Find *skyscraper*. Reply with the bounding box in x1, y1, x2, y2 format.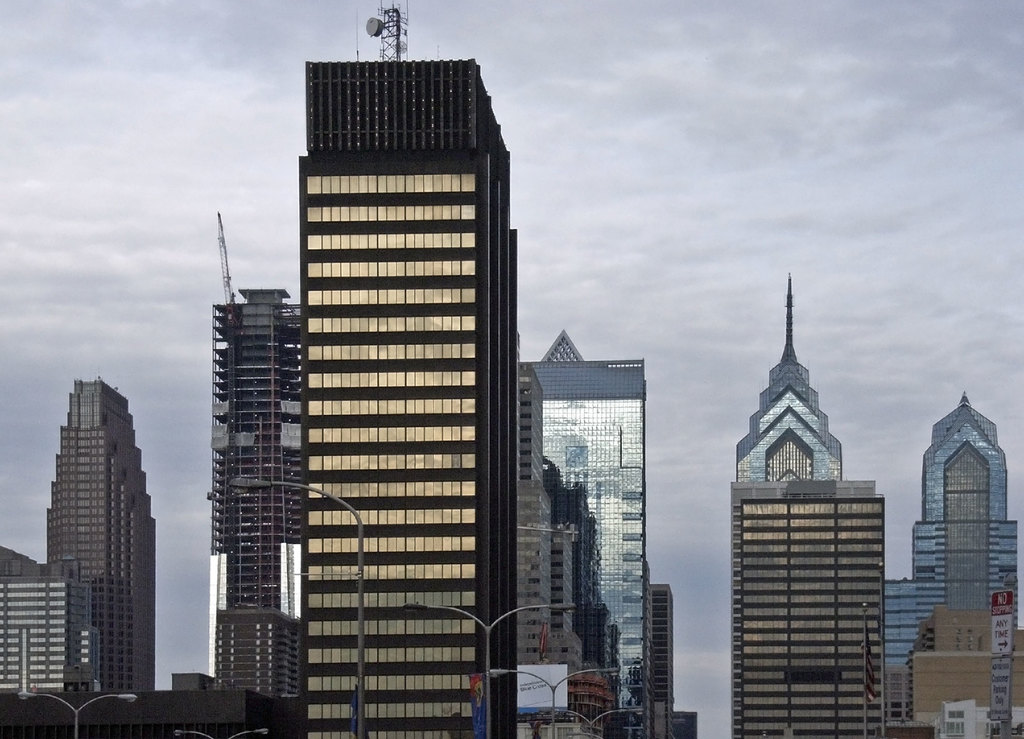
0, 527, 102, 688.
